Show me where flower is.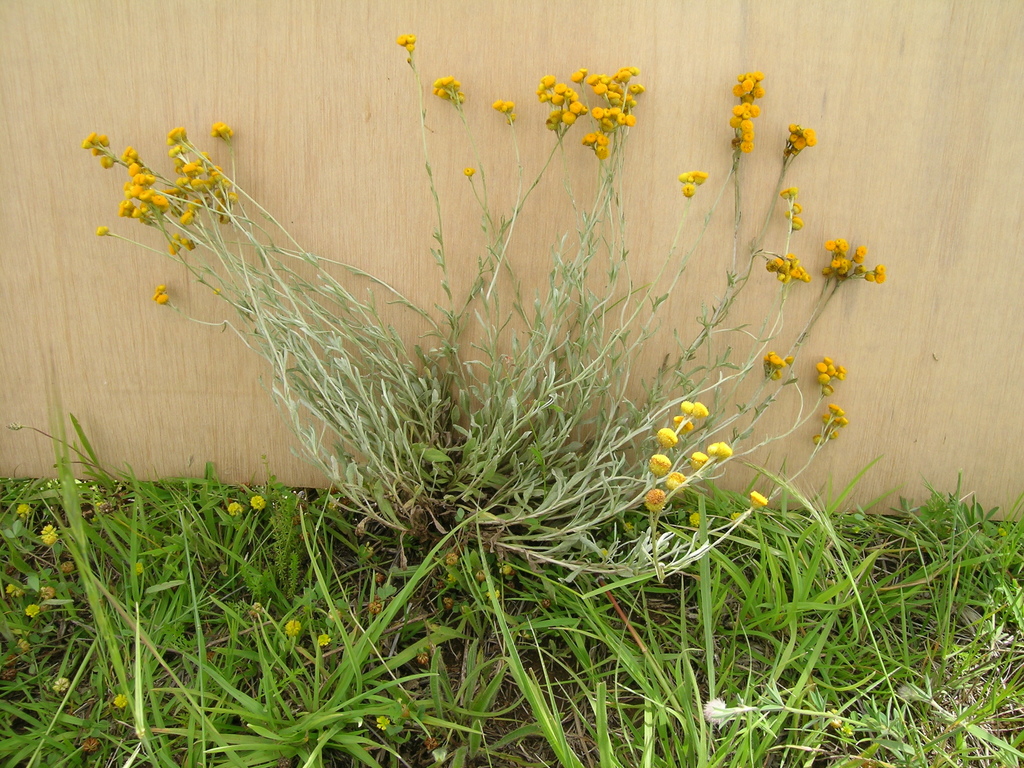
flower is at select_region(644, 488, 666, 512).
